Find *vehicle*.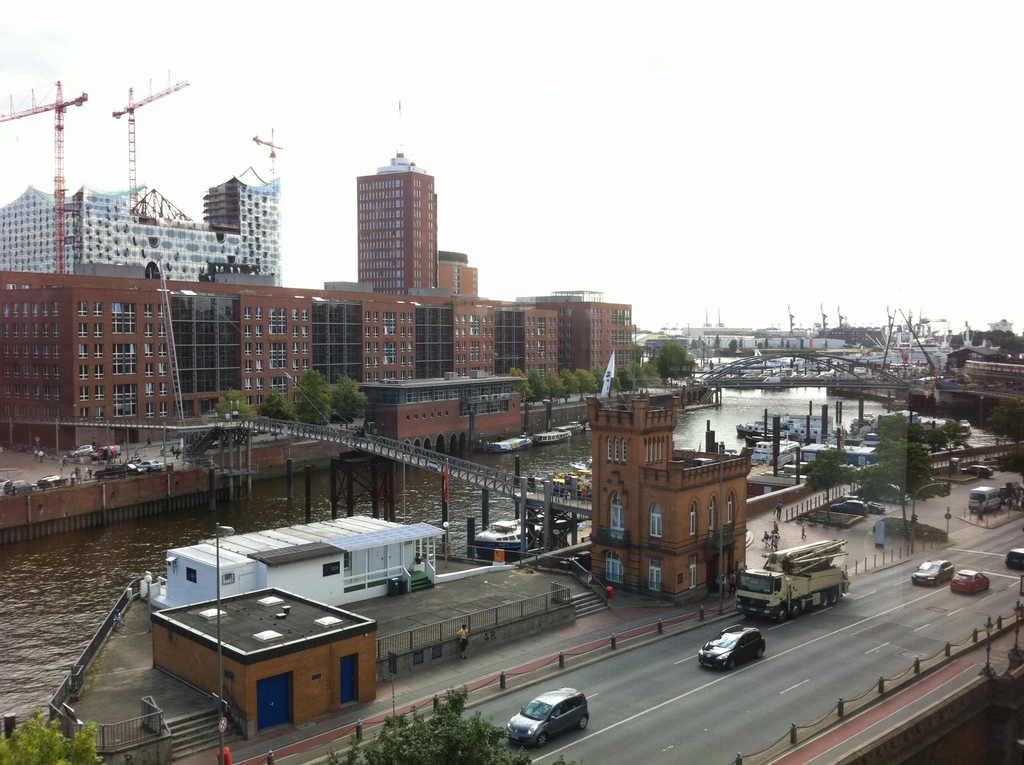
box=[0, 479, 10, 493].
